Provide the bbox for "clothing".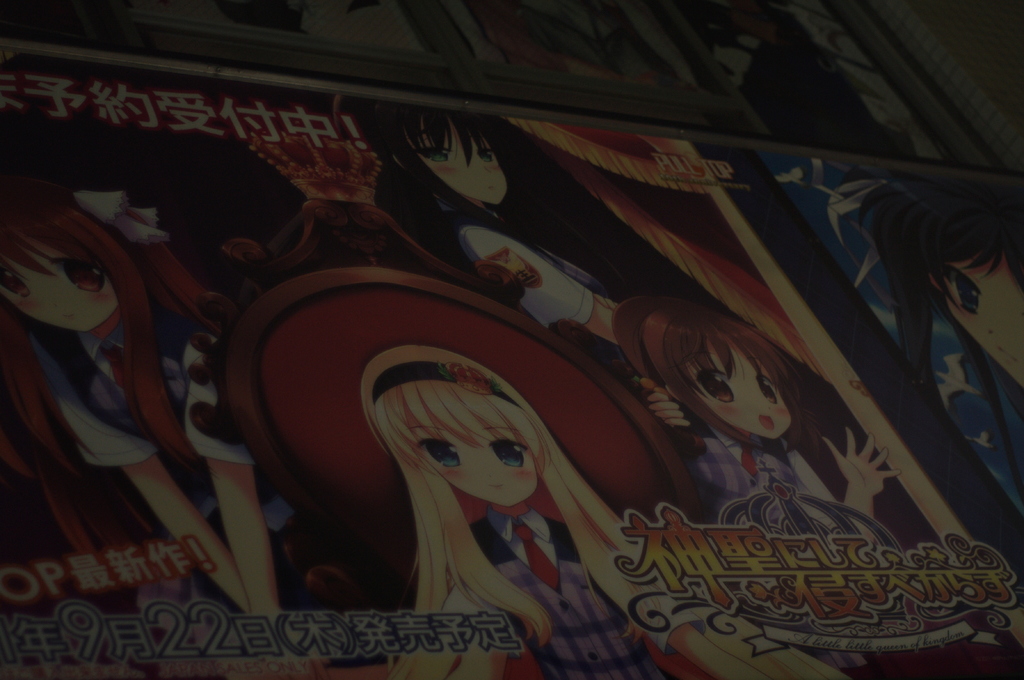
x1=444 y1=503 x2=673 y2=679.
